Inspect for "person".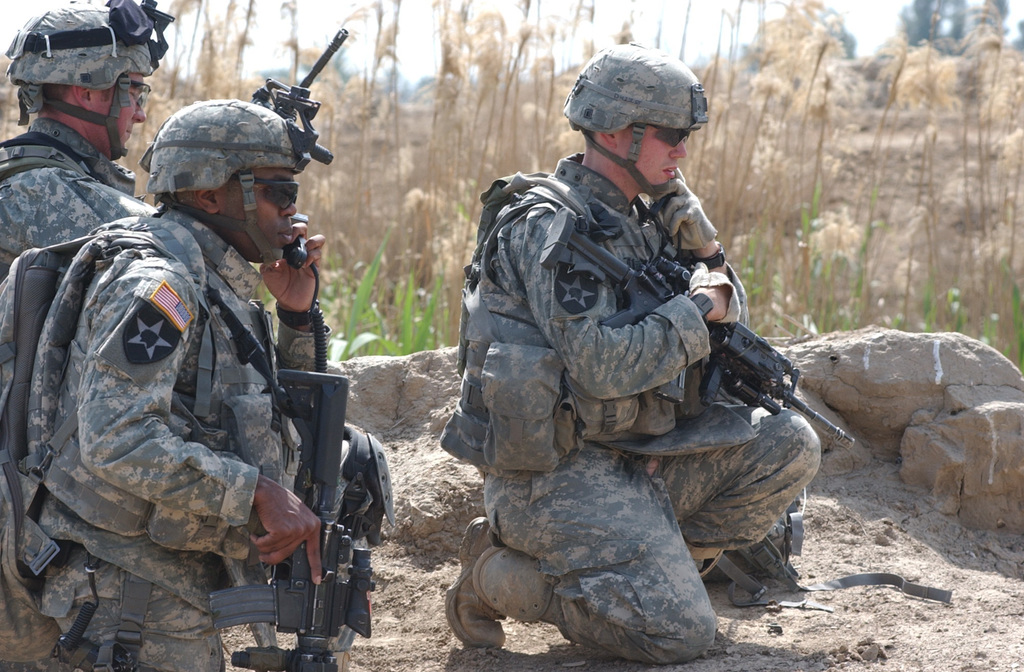
Inspection: <bbox>0, 0, 175, 671</bbox>.
